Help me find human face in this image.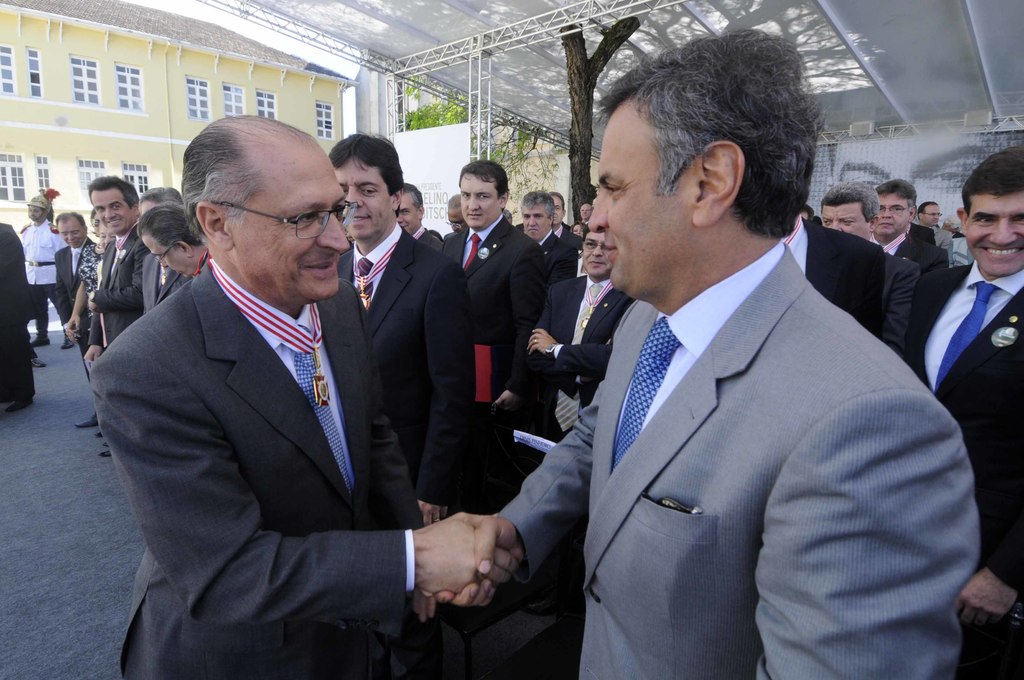
Found it: l=444, t=206, r=469, b=236.
